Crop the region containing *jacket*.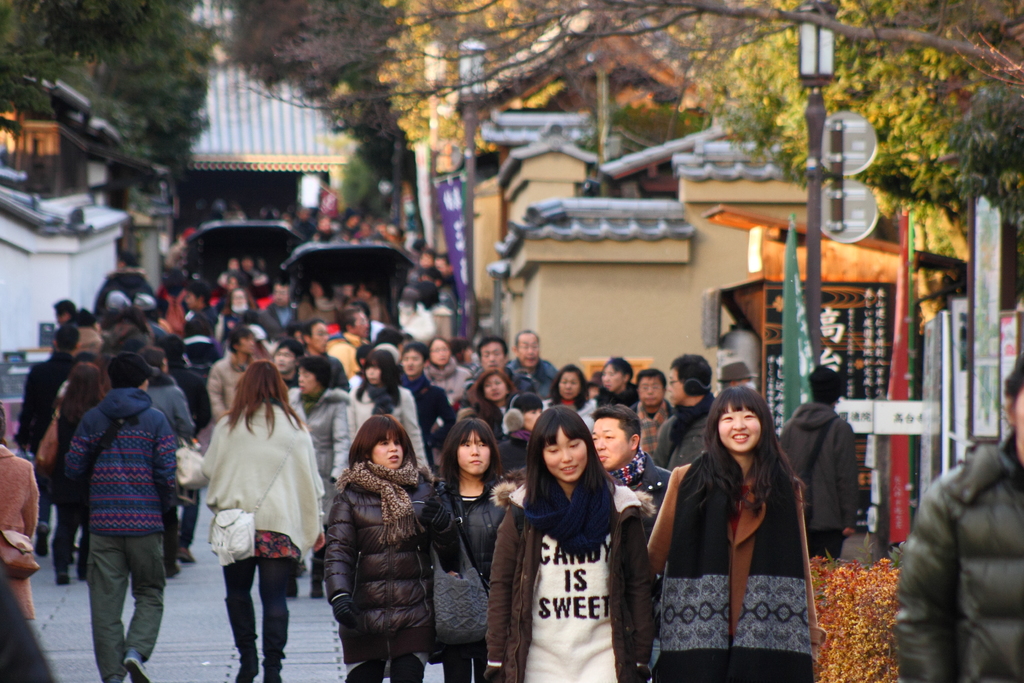
Crop region: <bbox>280, 383, 356, 530</bbox>.
